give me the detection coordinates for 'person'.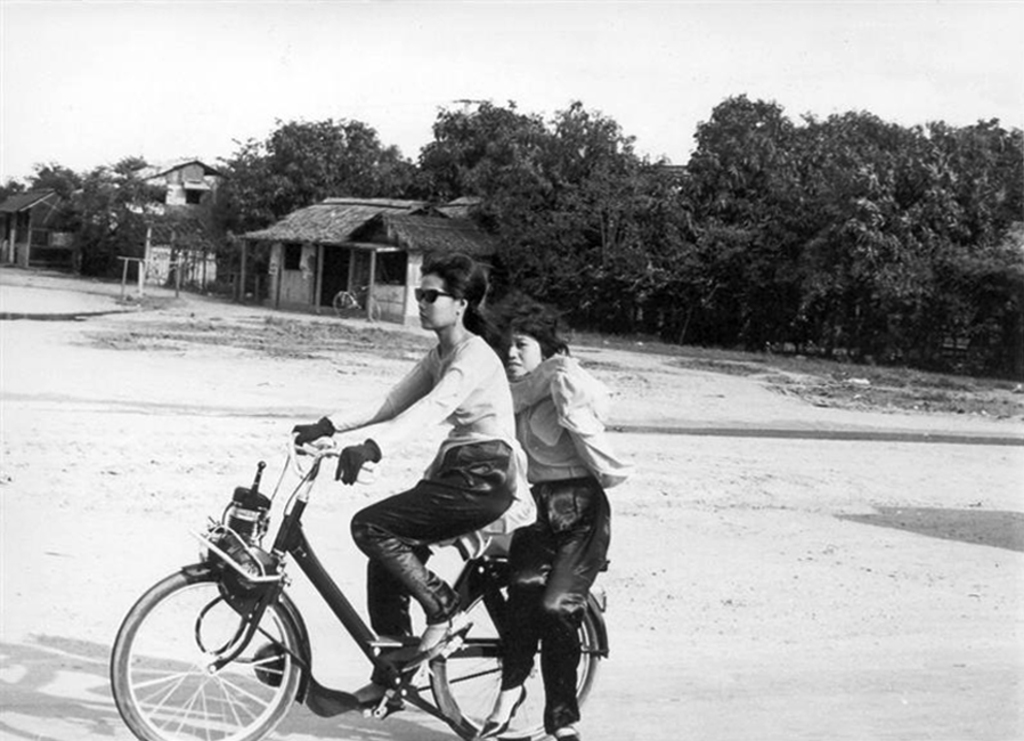
473,290,633,740.
